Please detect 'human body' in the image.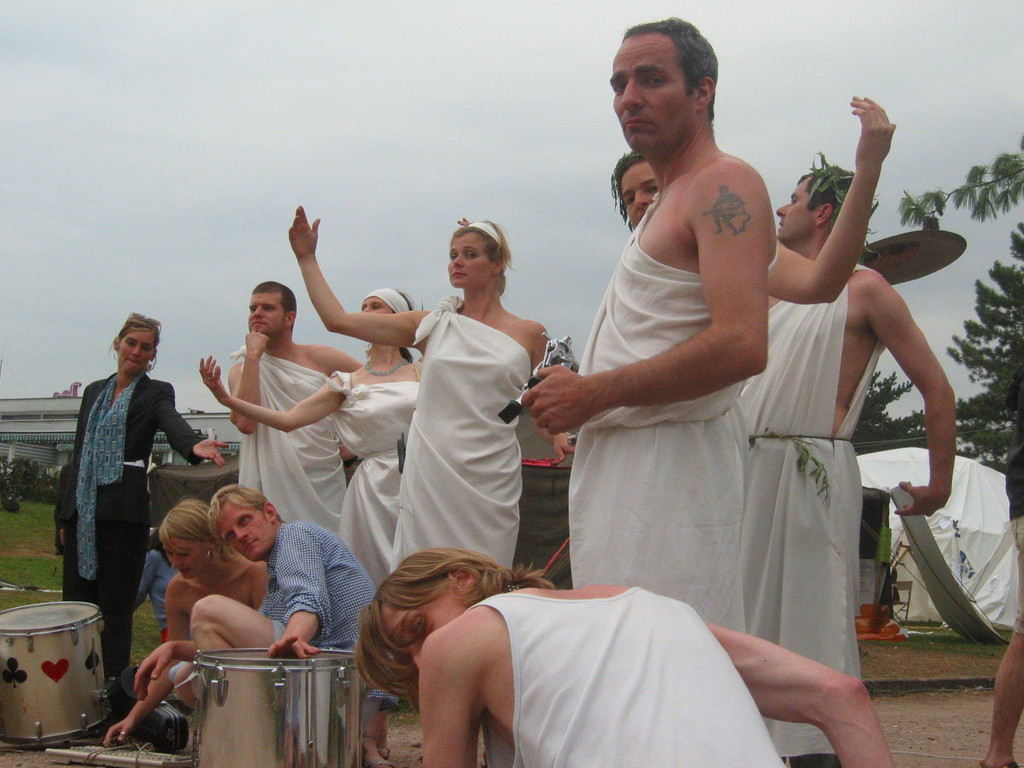
218:281:368:532.
